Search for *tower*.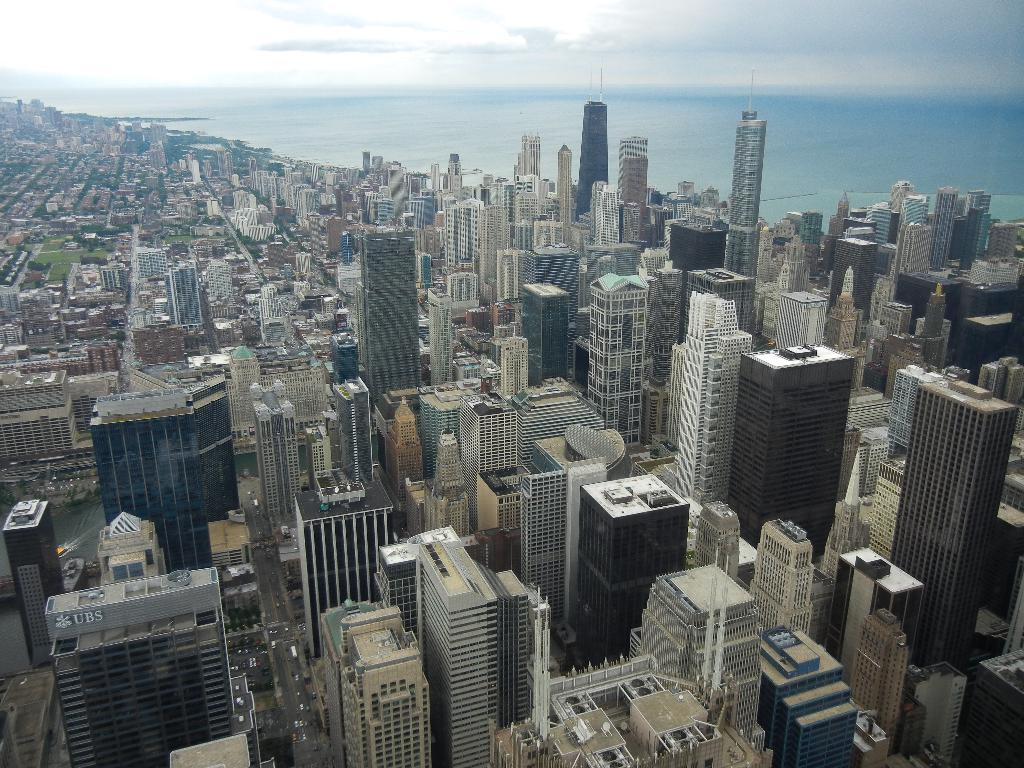
Found at box(892, 368, 1004, 675).
